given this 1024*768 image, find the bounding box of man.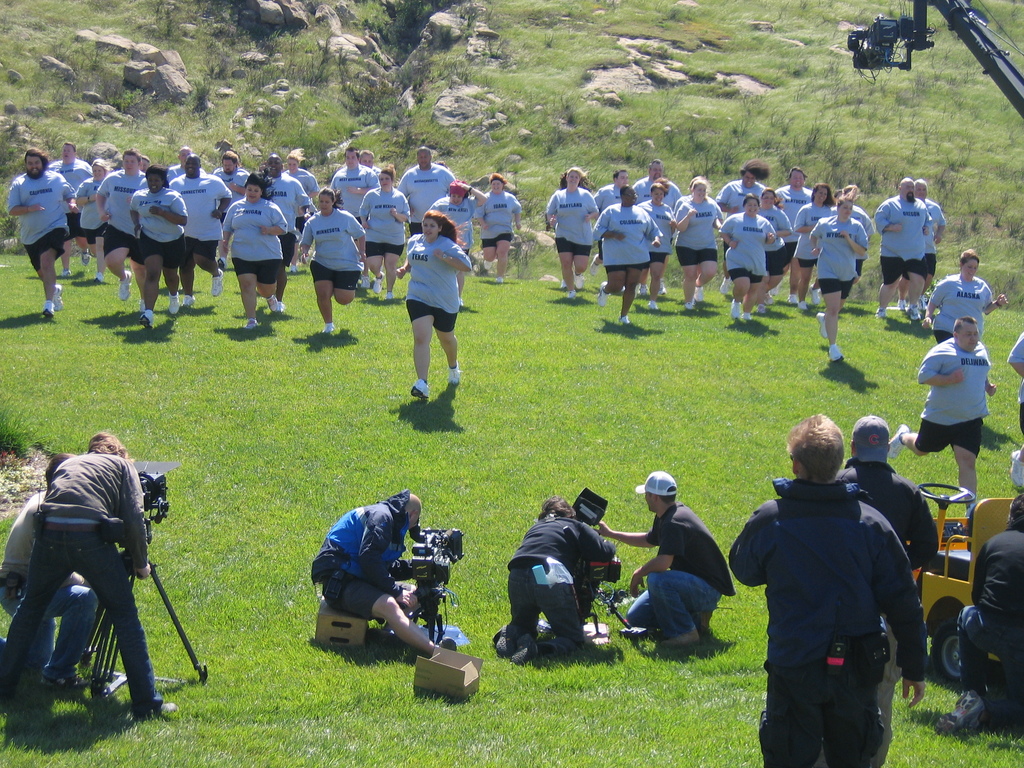
x1=256, y1=156, x2=312, y2=312.
